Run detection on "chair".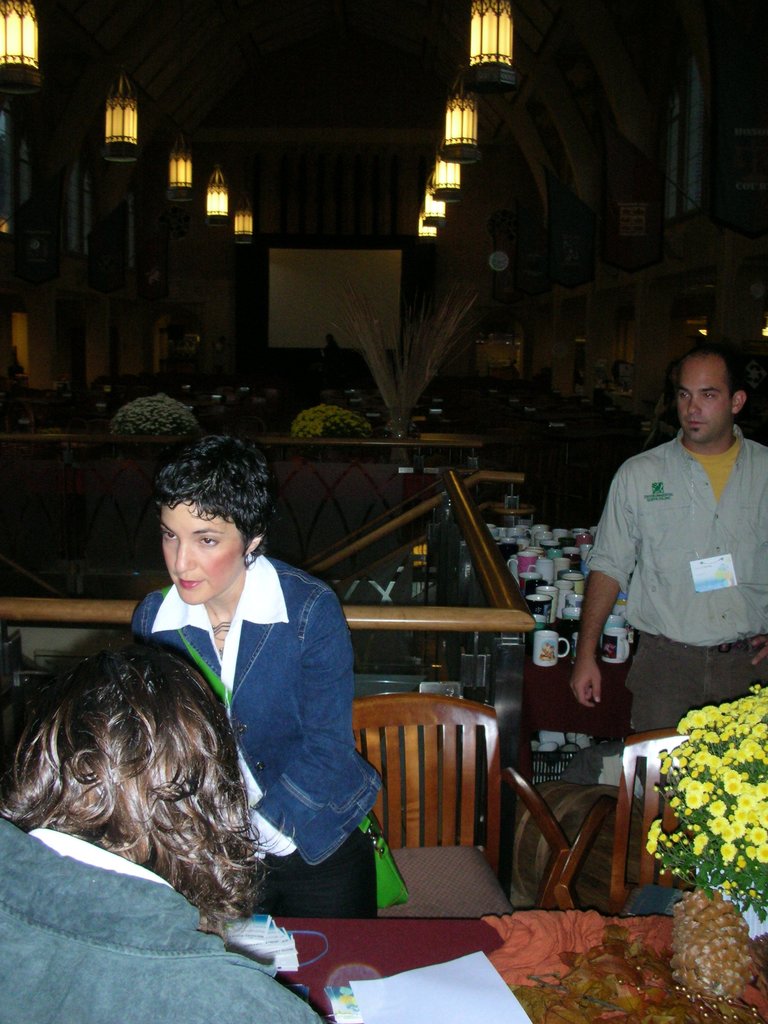
Result: region(609, 728, 701, 926).
